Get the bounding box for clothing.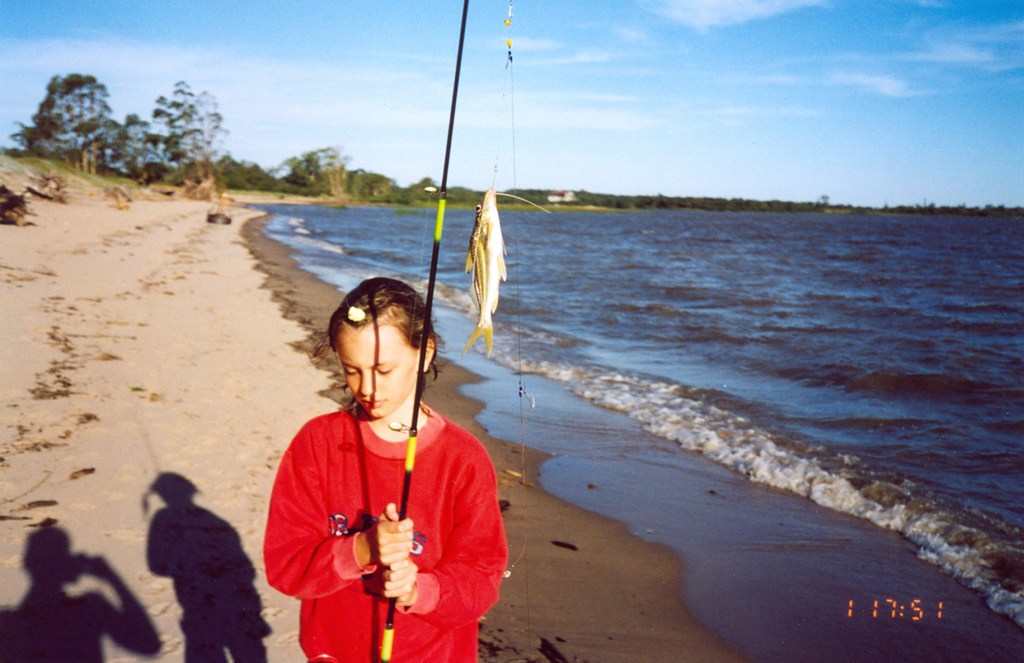
[263, 409, 504, 662].
